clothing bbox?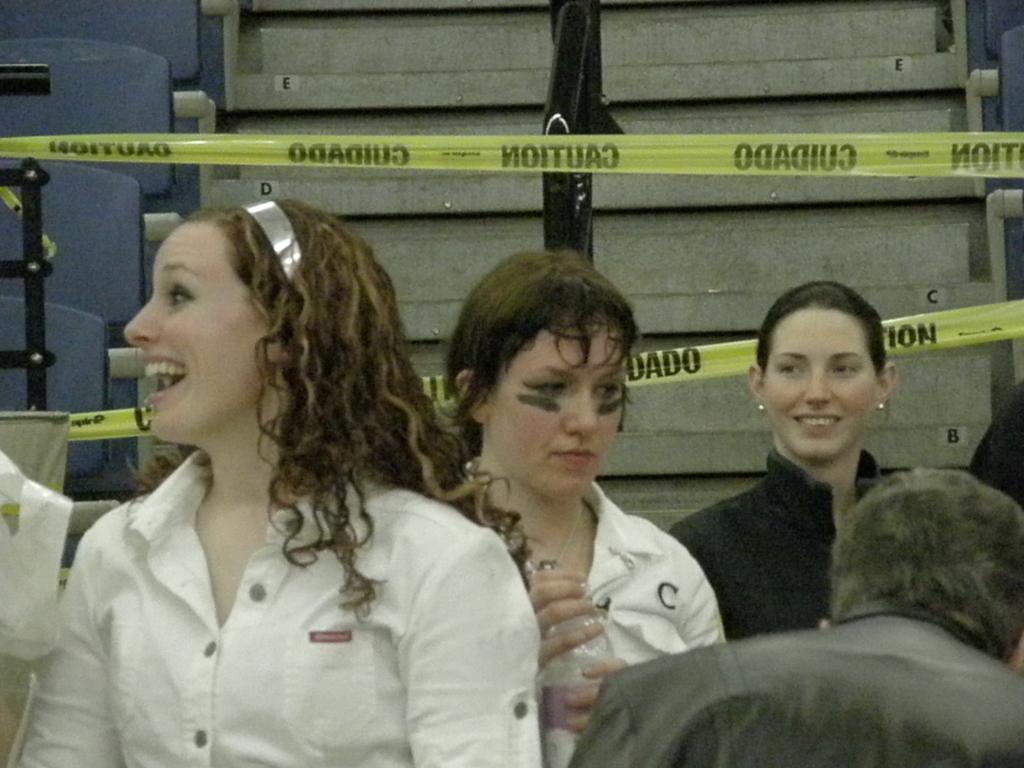
bbox=(966, 380, 1023, 501)
